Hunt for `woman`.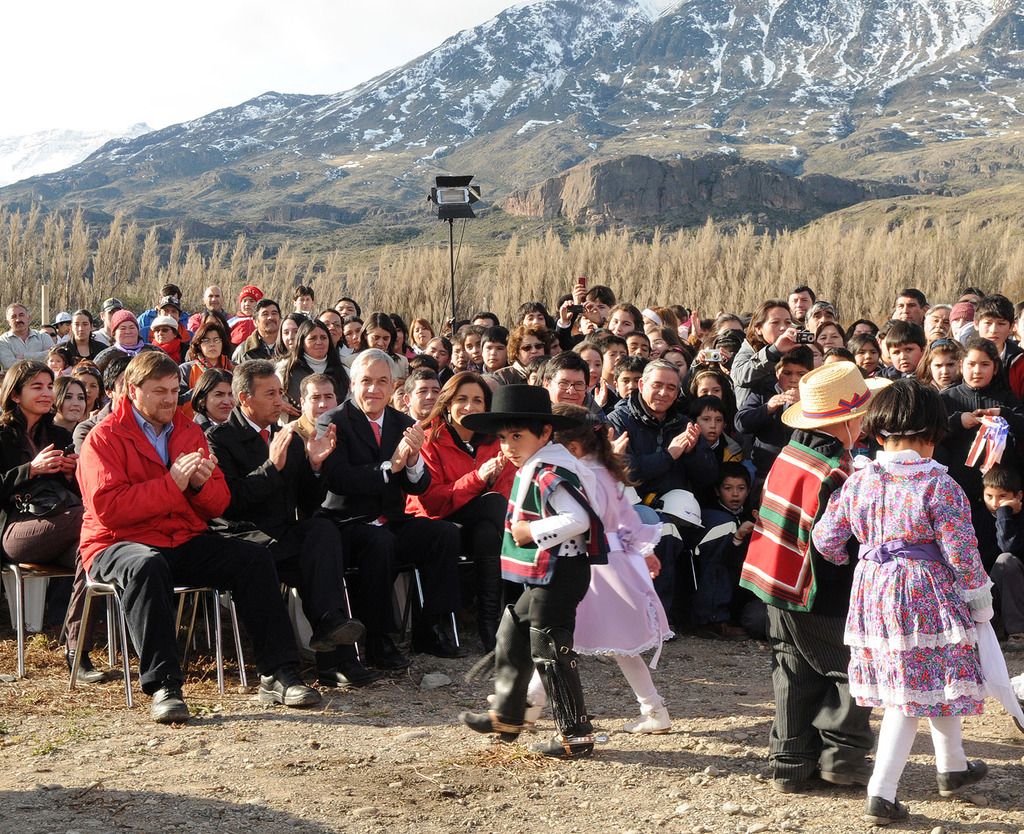
Hunted down at BBox(276, 318, 354, 447).
